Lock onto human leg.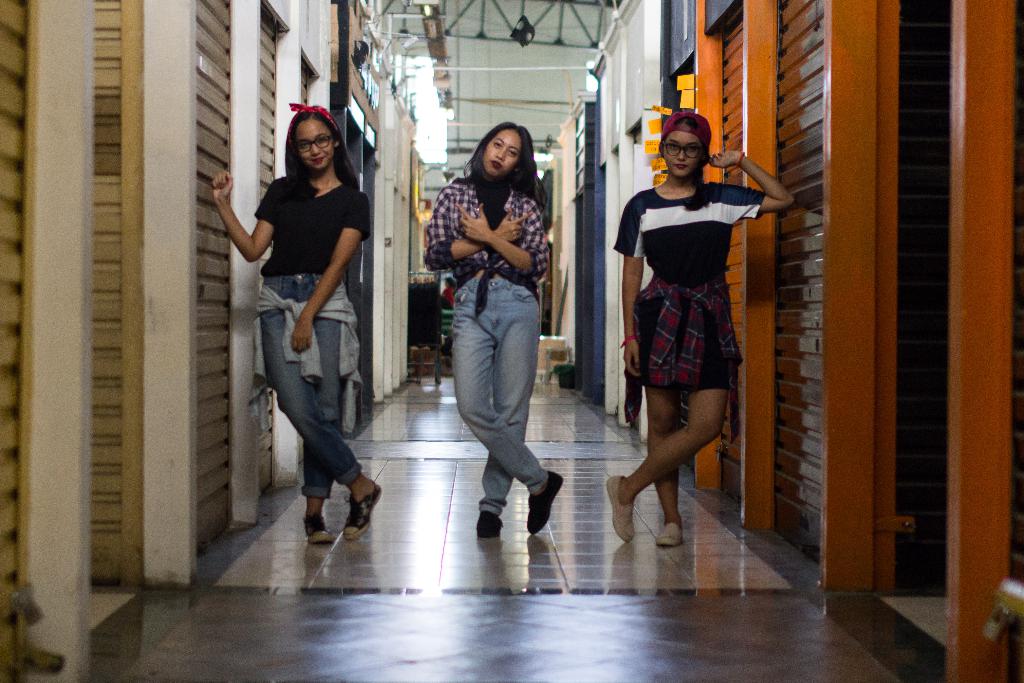
Locked: {"left": 452, "top": 274, "right": 566, "bottom": 536}.
